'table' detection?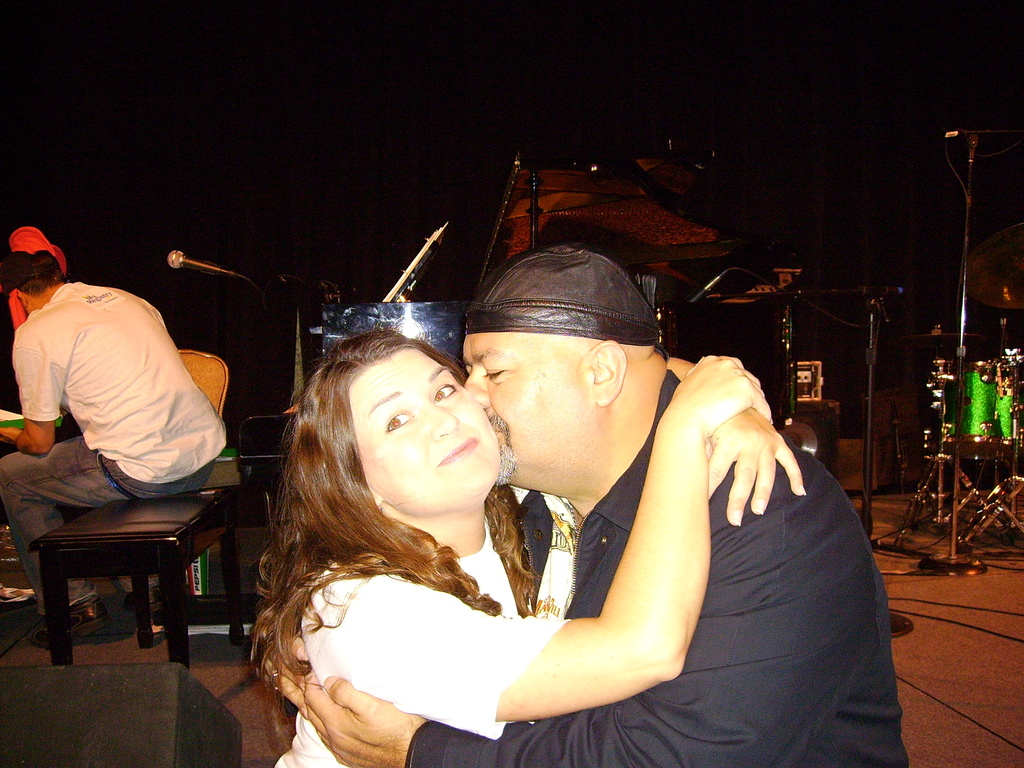
{"left": 30, "top": 490, "right": 253, "bottom": 680}
